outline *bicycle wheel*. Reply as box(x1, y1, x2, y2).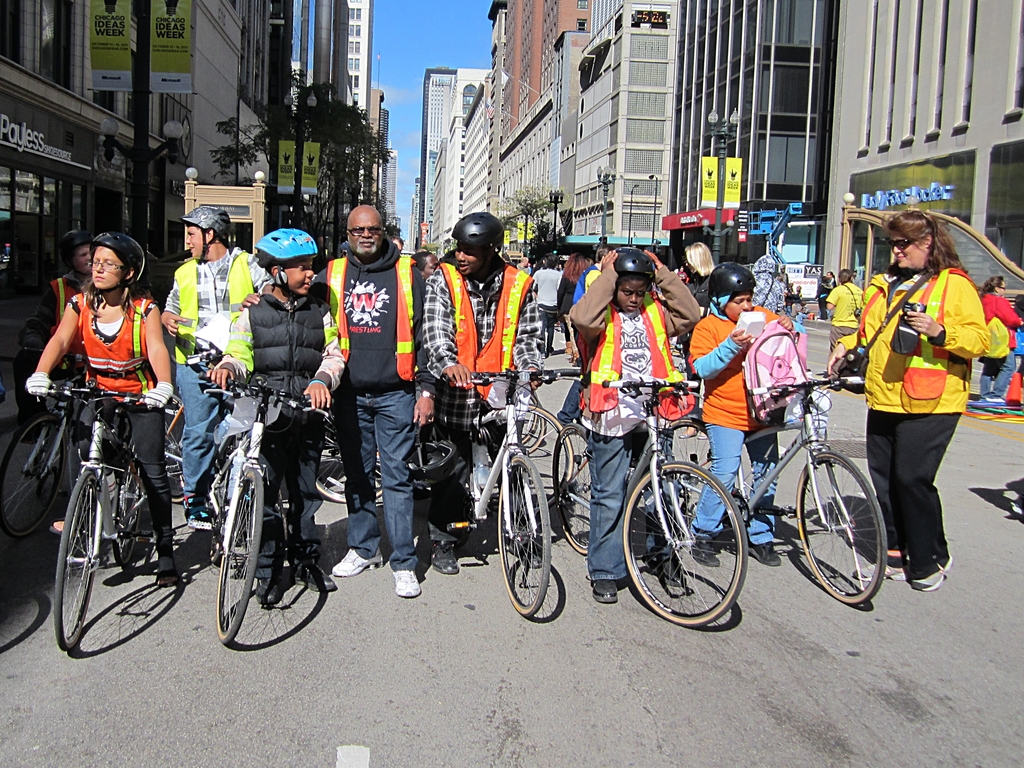
box(56, 470, 100, 648).
